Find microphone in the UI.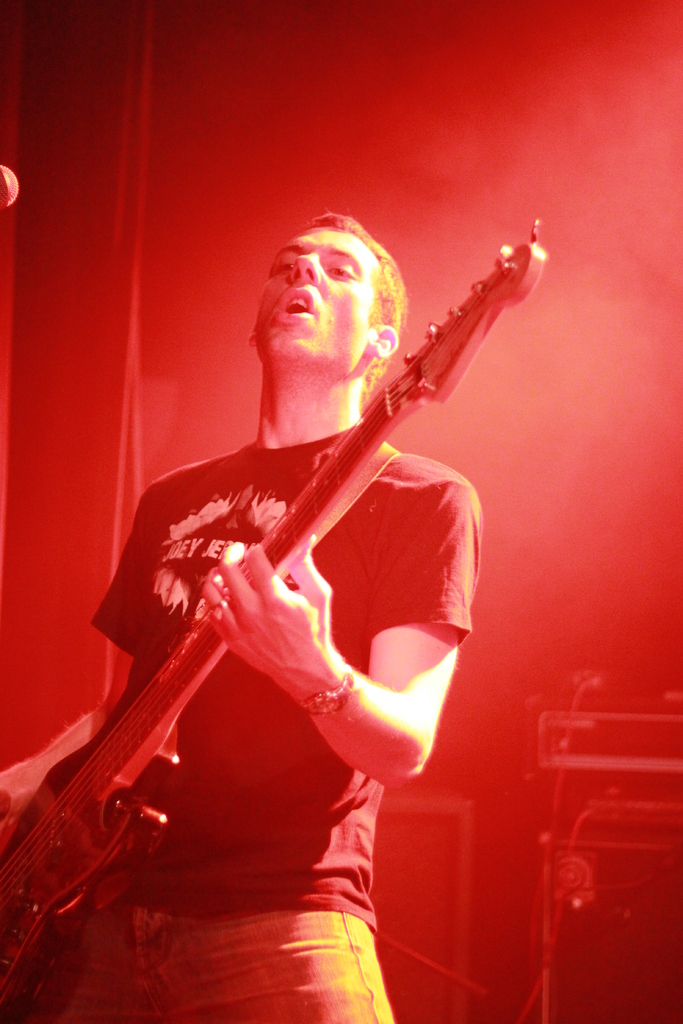
UI element at 0, 161, 21, 204.
